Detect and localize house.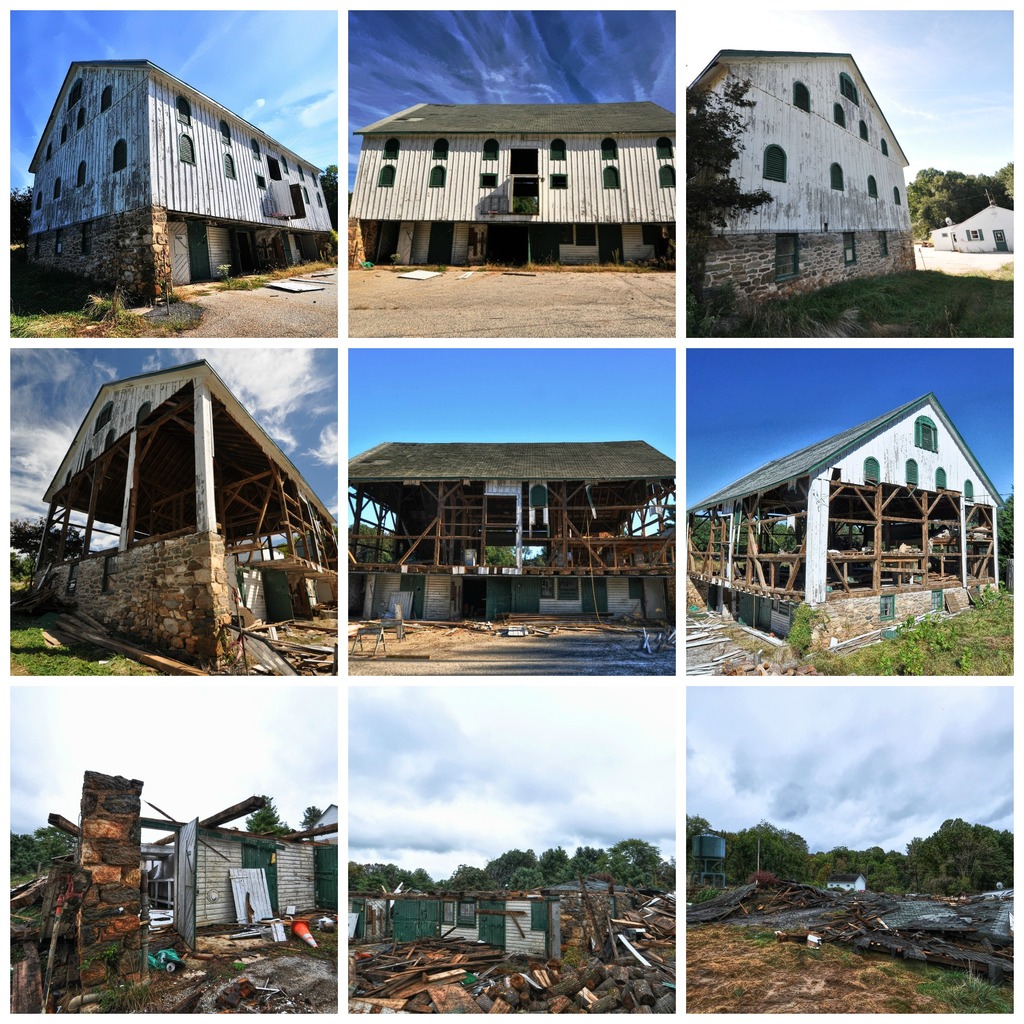
Localized at <bbox>678, 390, 1007, 674</bbox>.
